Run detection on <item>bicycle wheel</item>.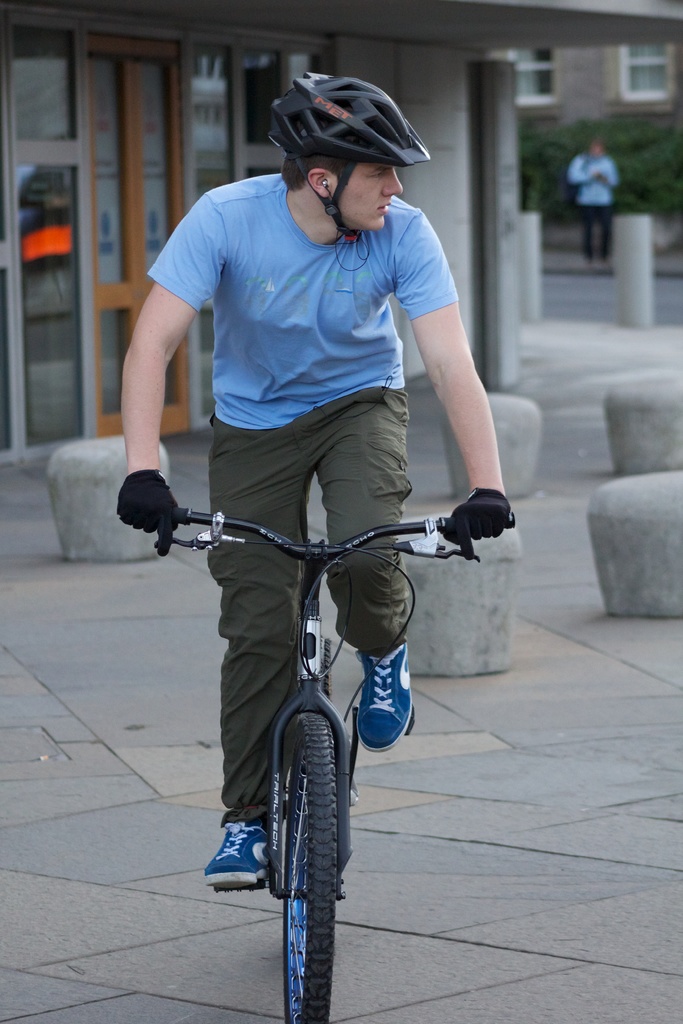
Result: <region>248, 665, 375, 997</region>.
